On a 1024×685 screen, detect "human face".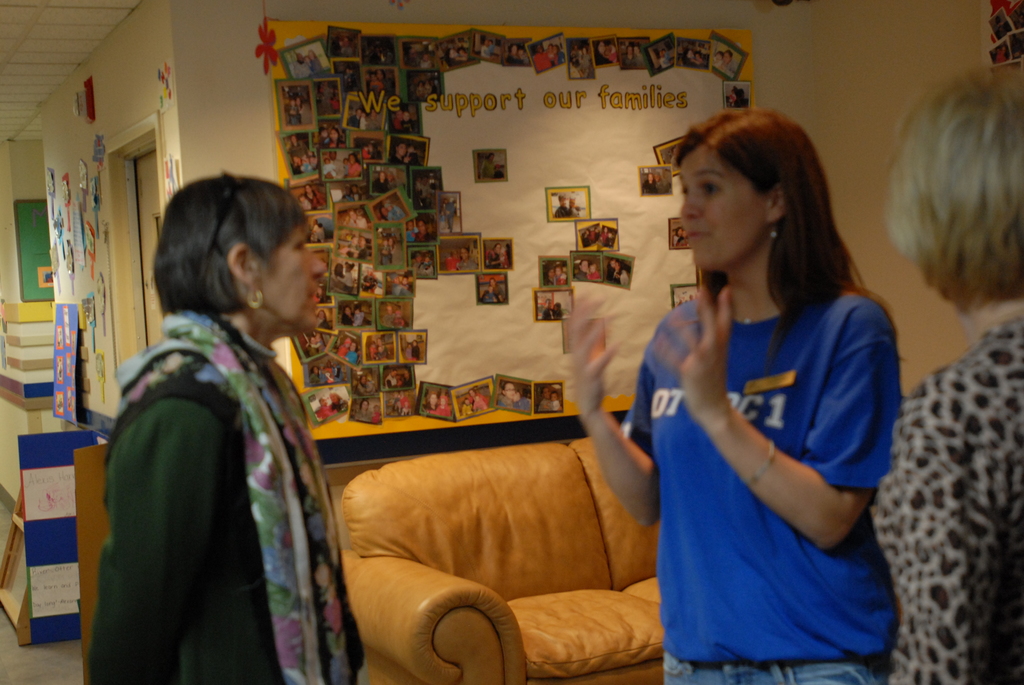
x1=252, y1=219, x2=330, y2=337.
